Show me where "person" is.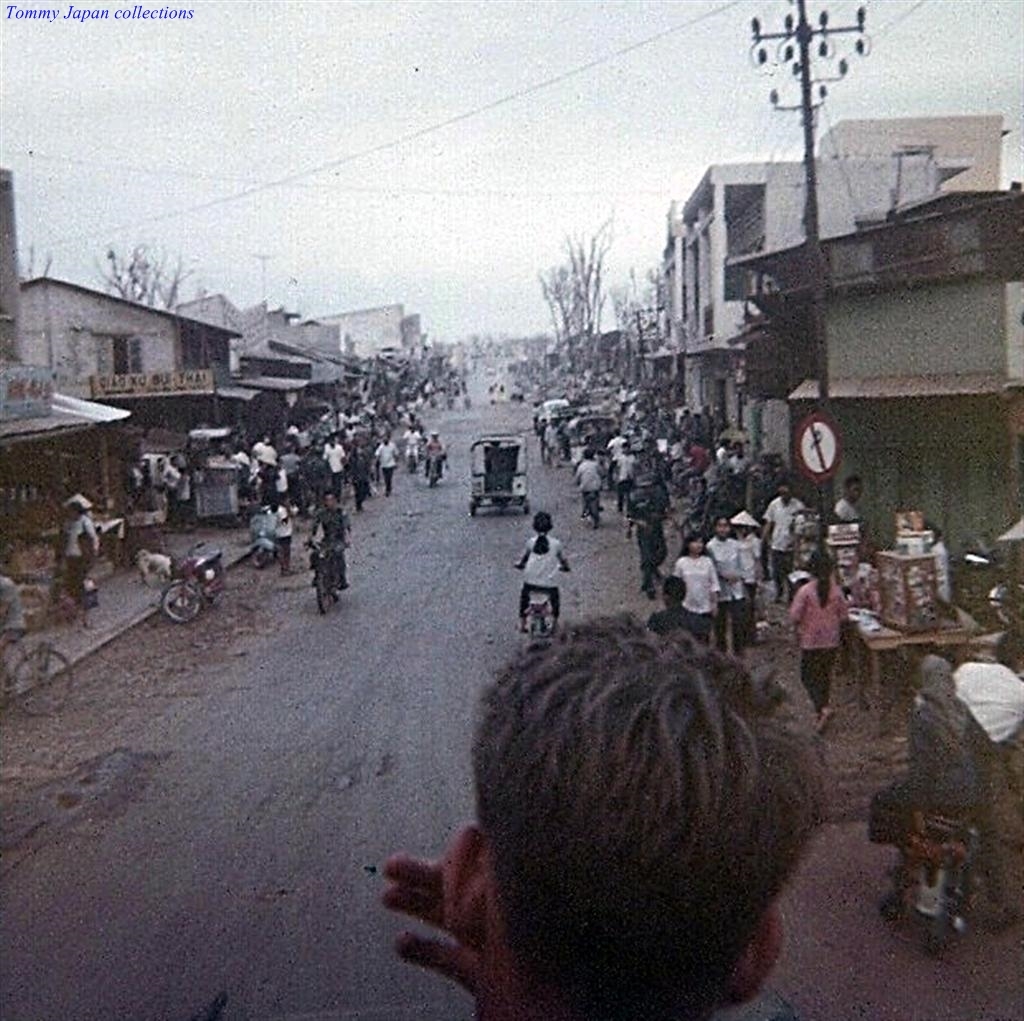
"person" is at left=612, top=445, right=633, bottom=503.
